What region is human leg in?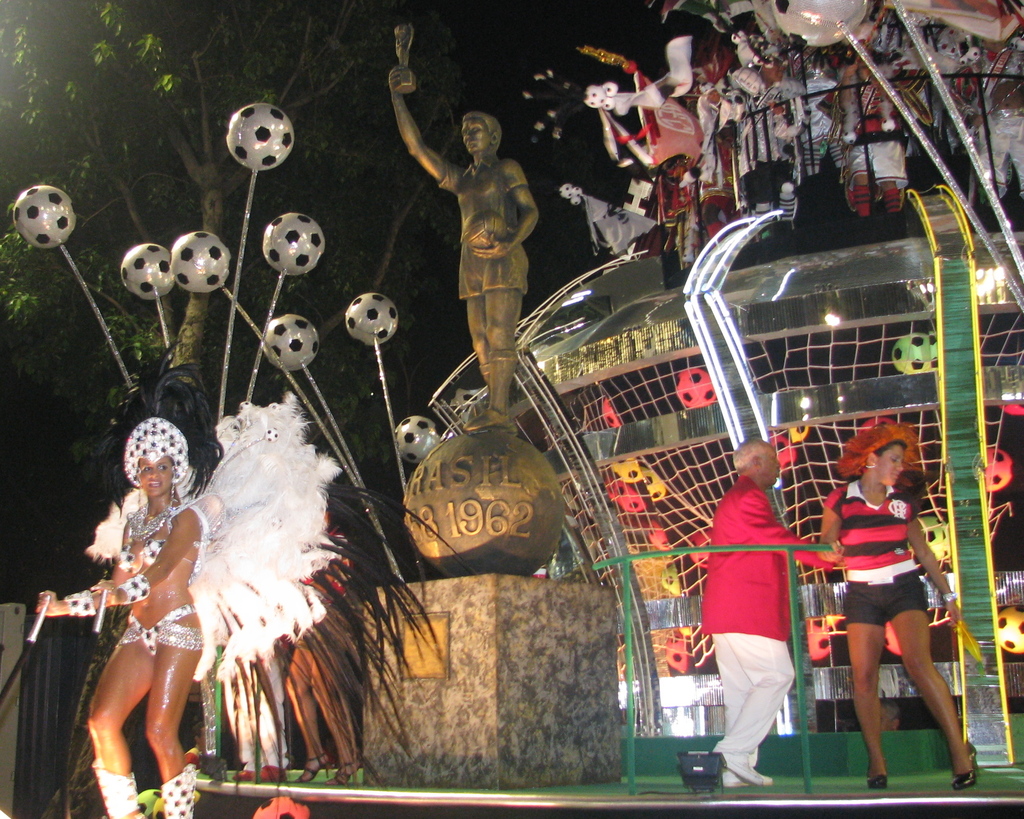
Rect(717, 601, 787, 794).
